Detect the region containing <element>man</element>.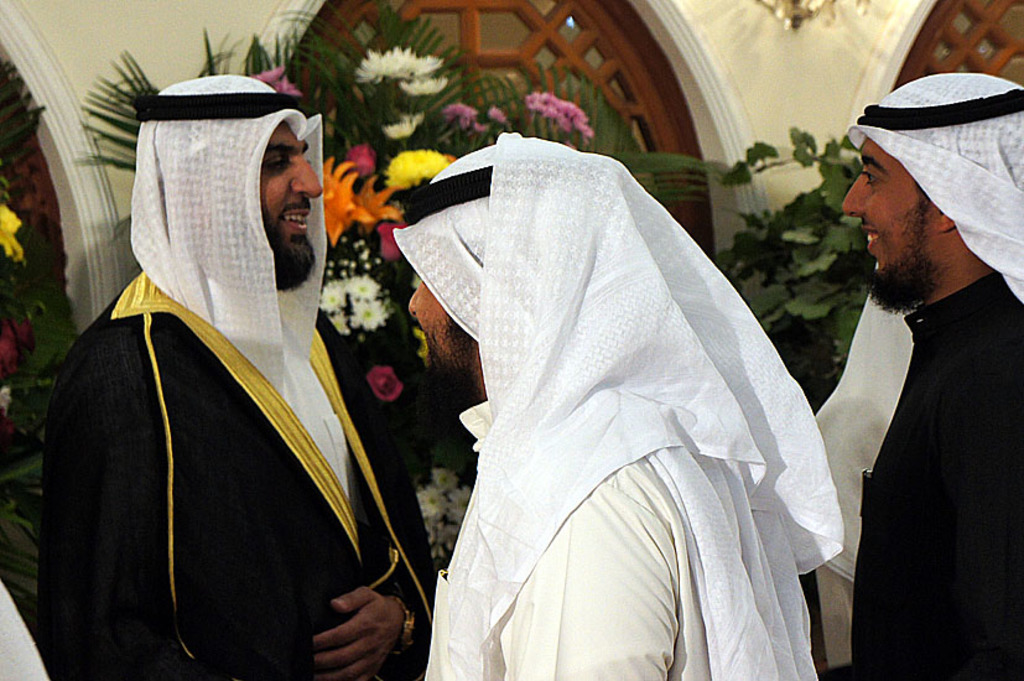
[796, 93, 1023, 671].
